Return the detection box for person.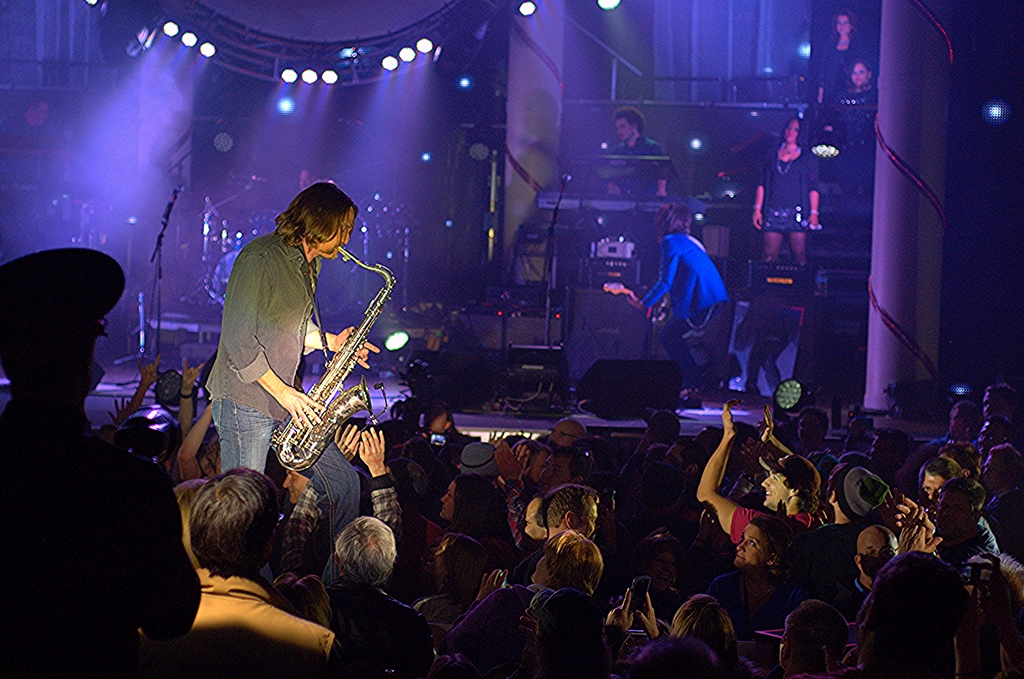
<box>826,58,876,196</box>.
